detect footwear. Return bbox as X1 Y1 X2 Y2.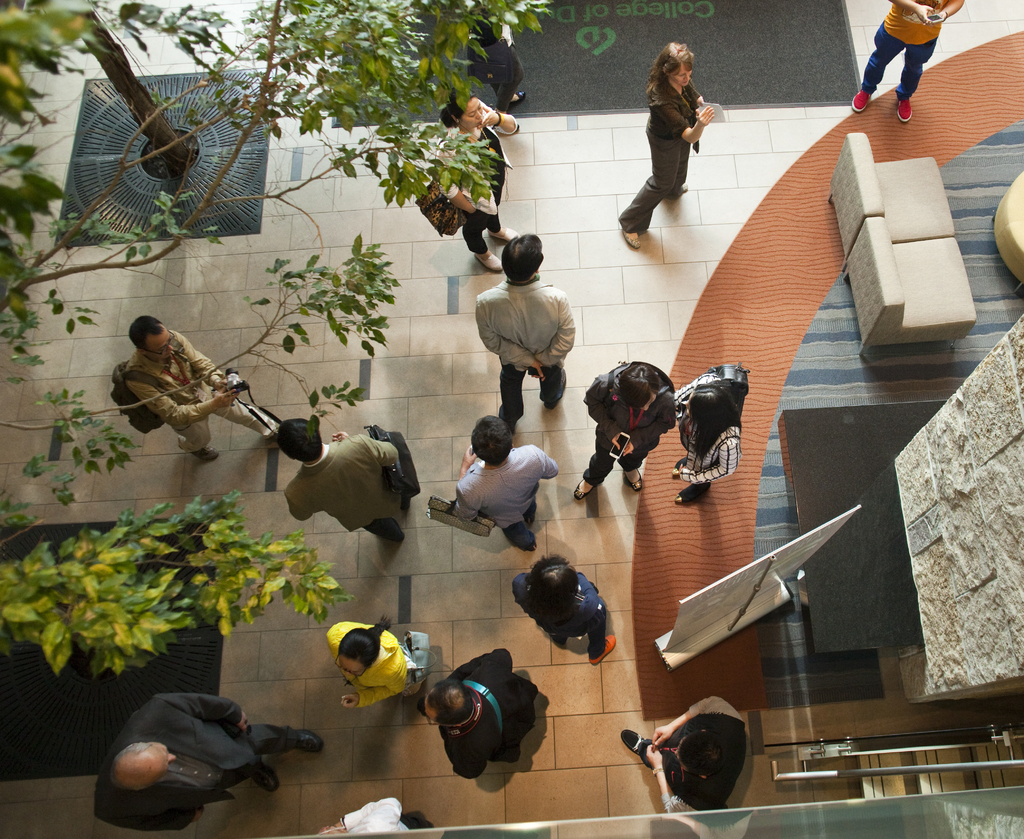
625 469 644 492.
